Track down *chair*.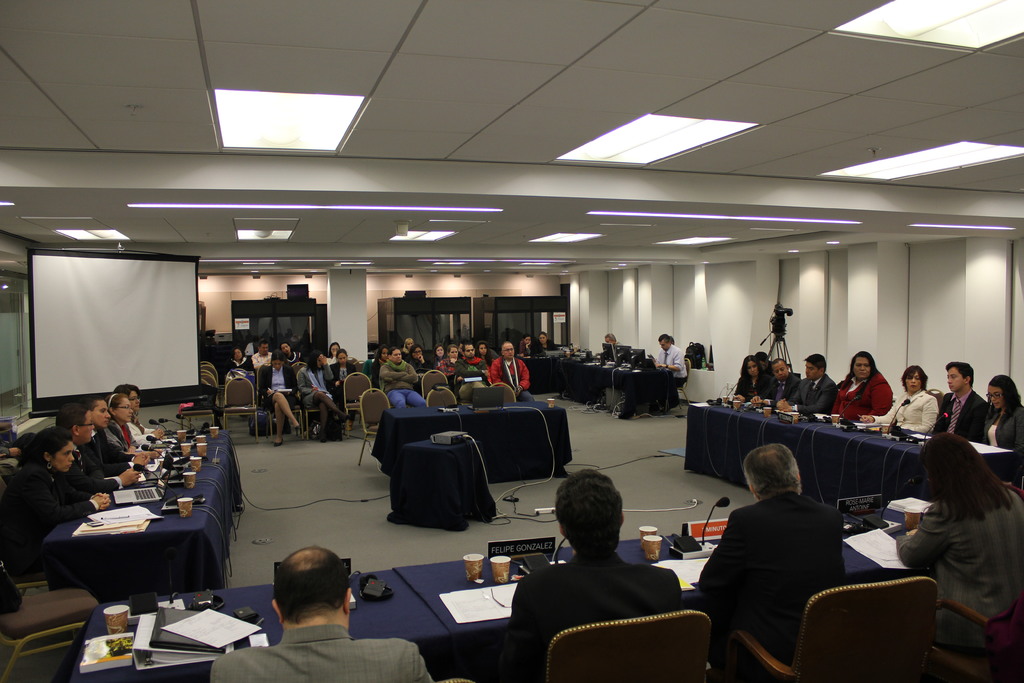
Tracked to <box>419,367,451,401</box>.
